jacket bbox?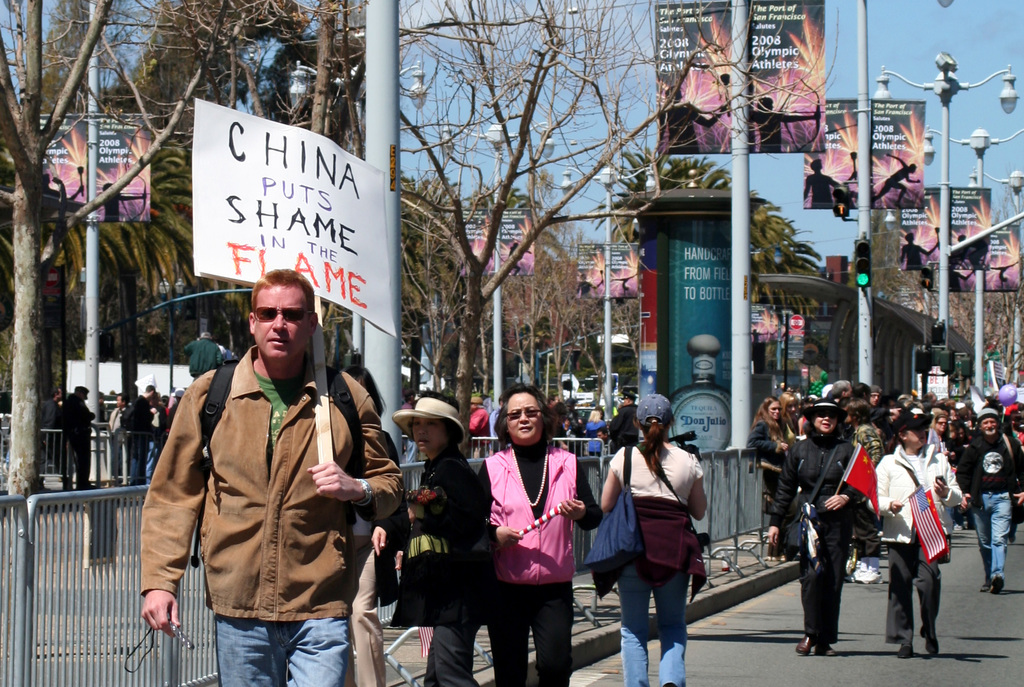
<region>955, 432, 1023, 511</region>
